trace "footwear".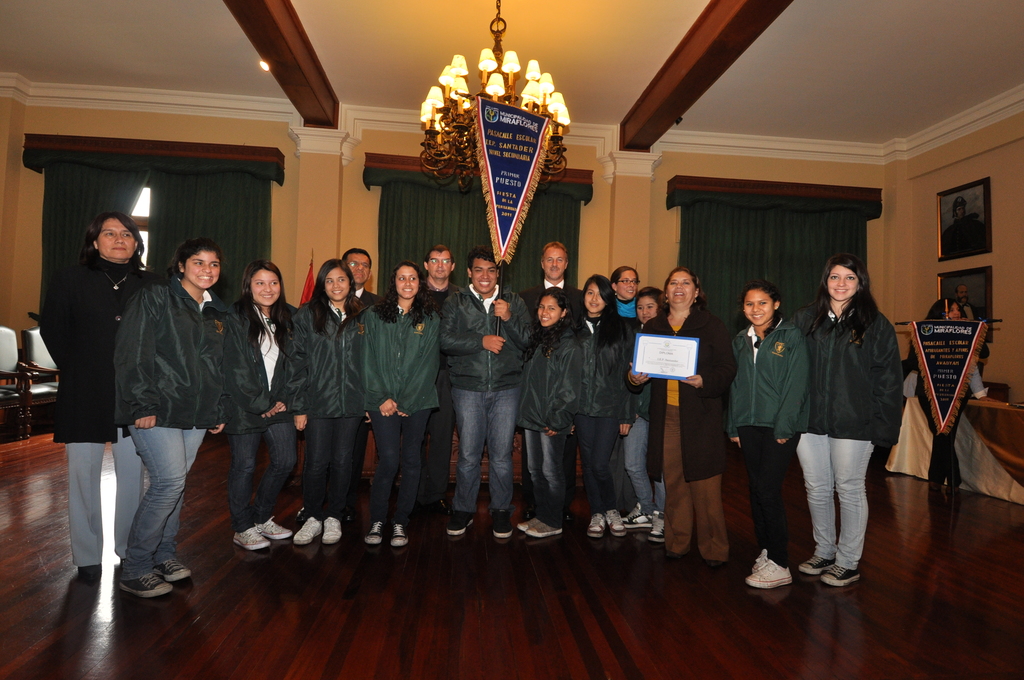
Traced to 745/560/794/592.
